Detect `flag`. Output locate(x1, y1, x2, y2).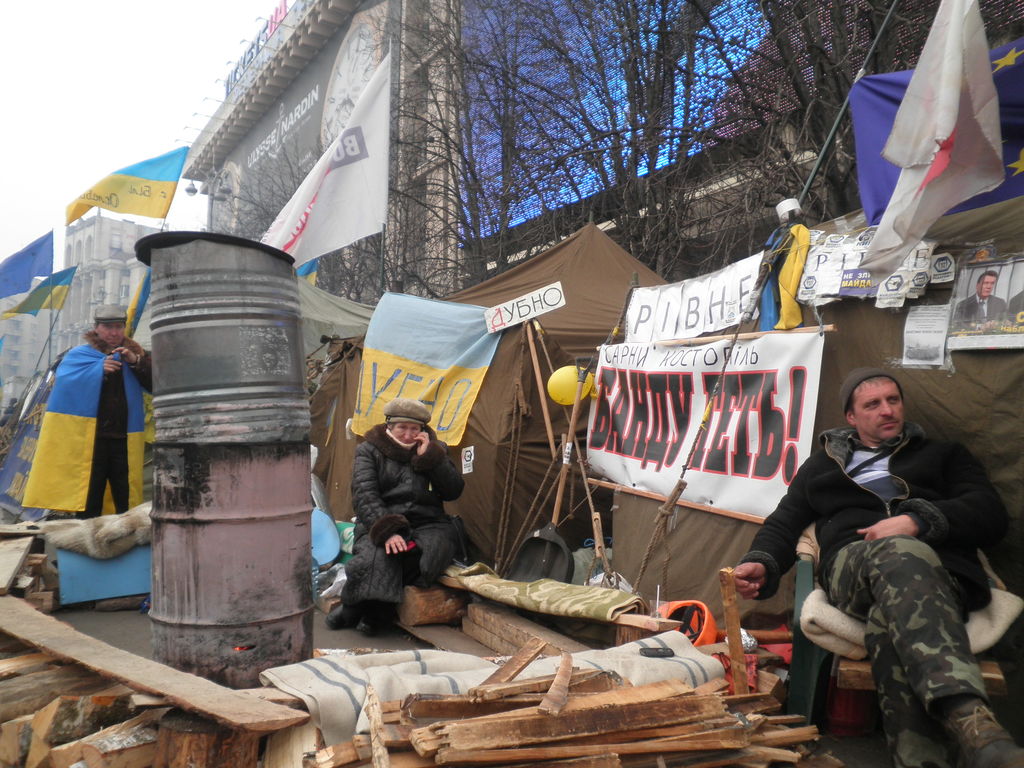
locate(850, 0, 1012, 271).
